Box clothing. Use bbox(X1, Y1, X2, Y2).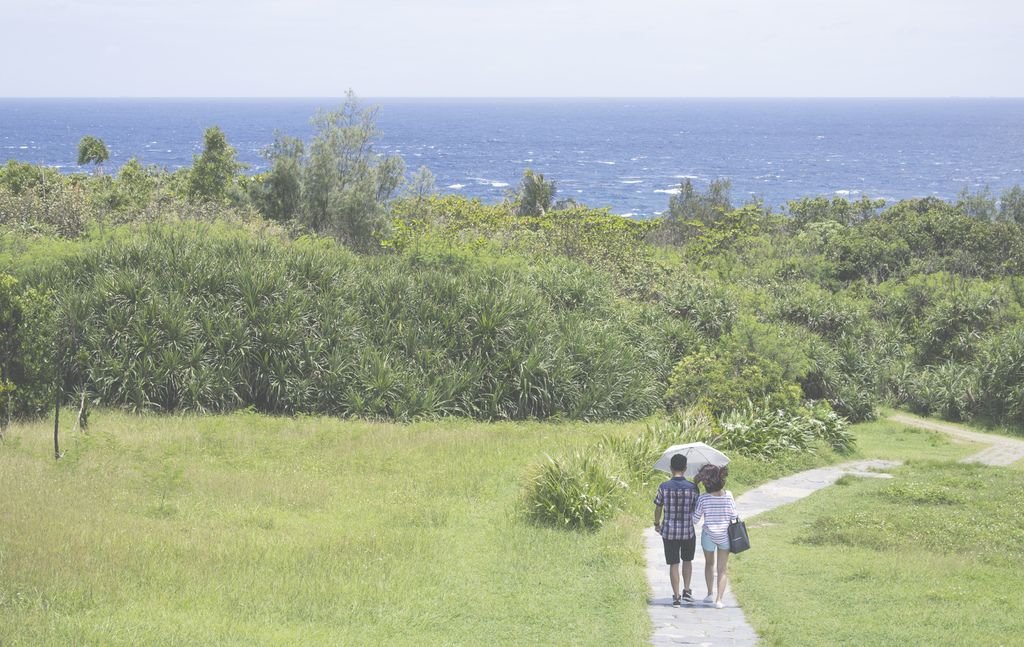
bbox(700, 489, 740, 552).
